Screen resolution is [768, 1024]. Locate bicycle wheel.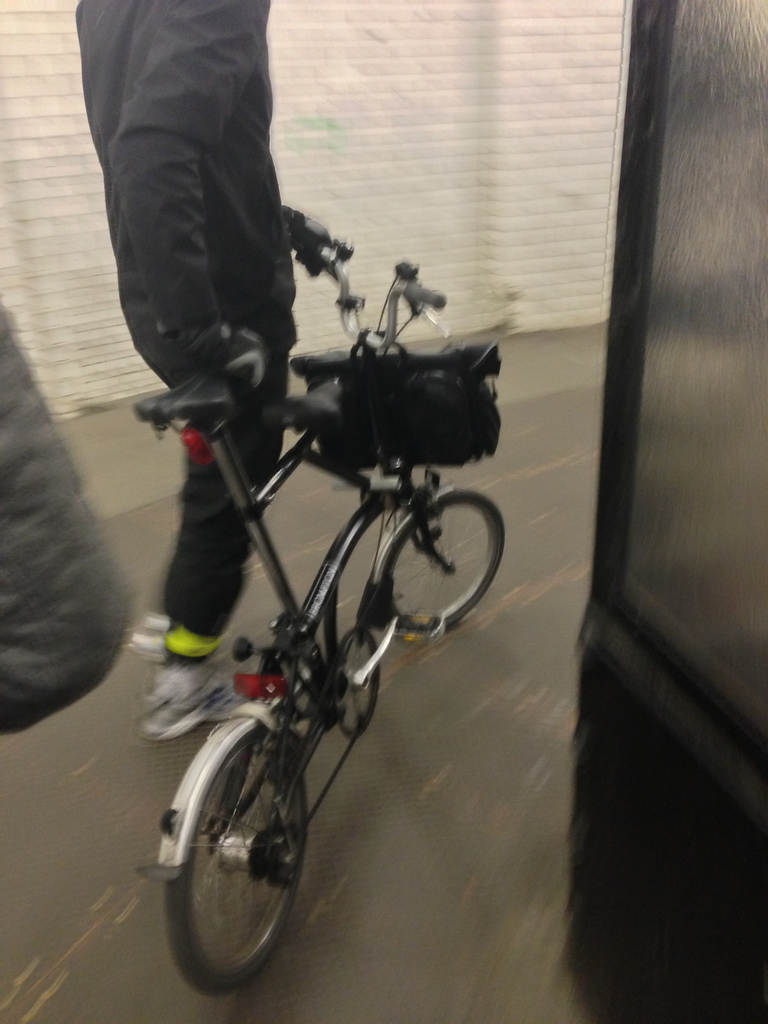
<box>163,724,308,1001</box>.
